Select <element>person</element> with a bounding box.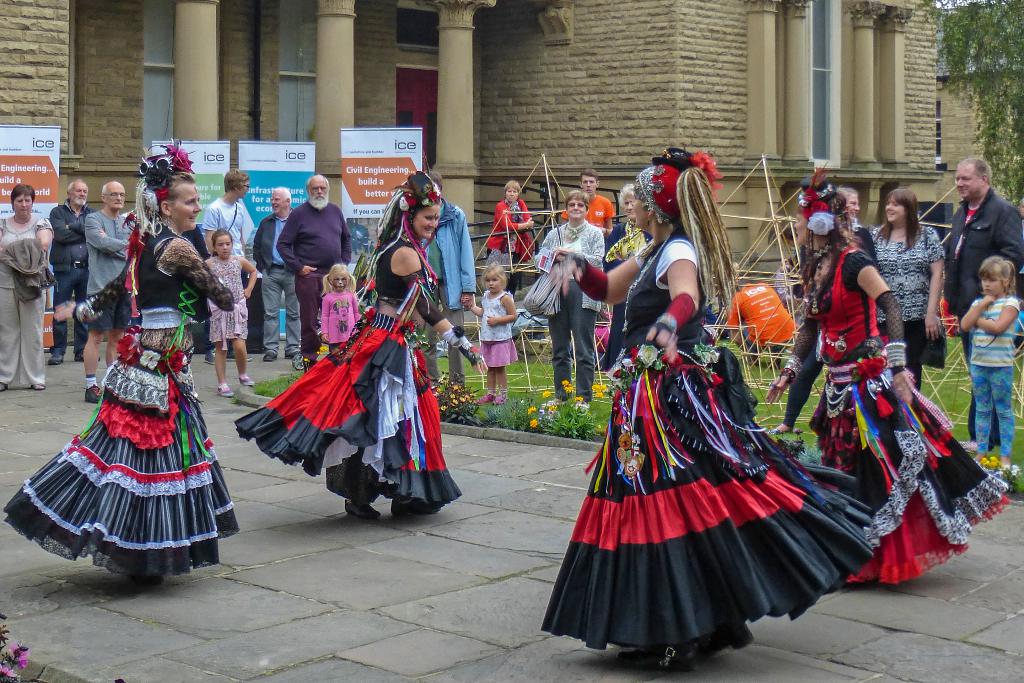
{"x1": 80, "y1": 175, "x2": 140, "y2": 407}.
